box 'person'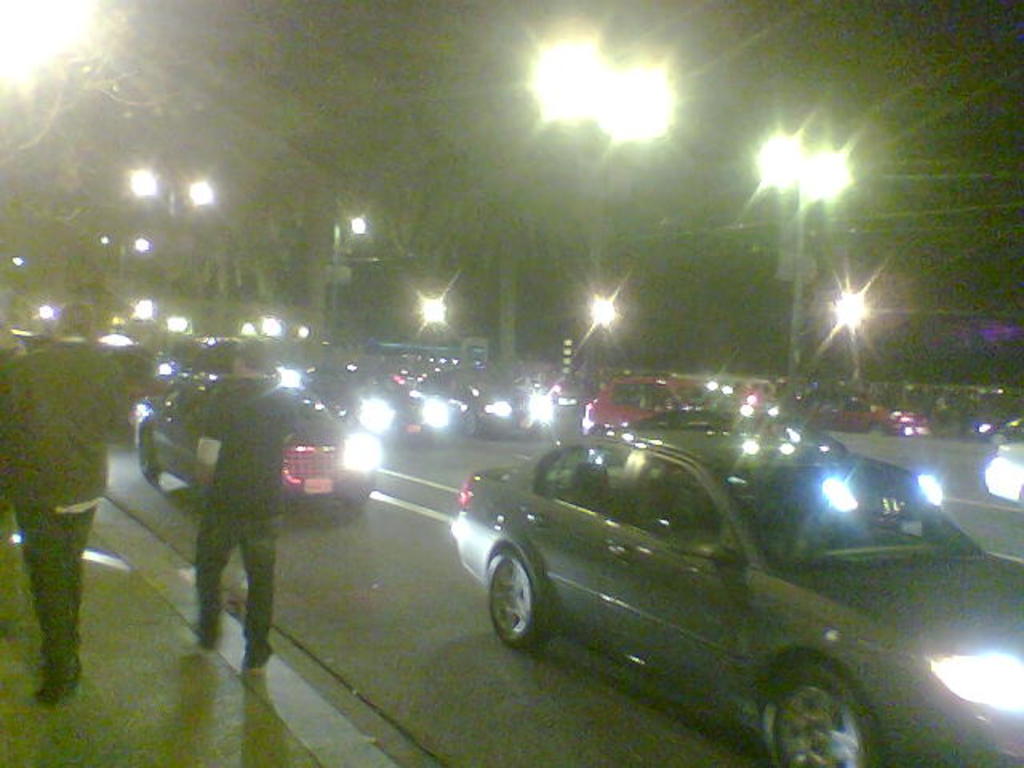
{"left": 192, "top": 336, "right": 298, "bottom": 669}
